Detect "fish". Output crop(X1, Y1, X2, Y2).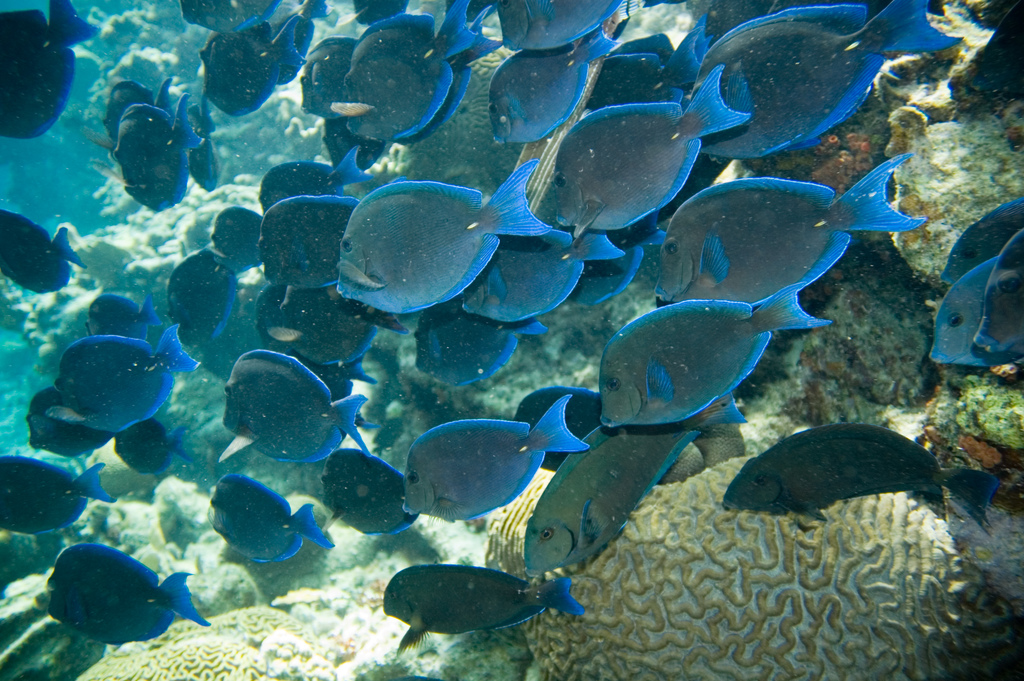
crop(202, 28, 309, 124).
